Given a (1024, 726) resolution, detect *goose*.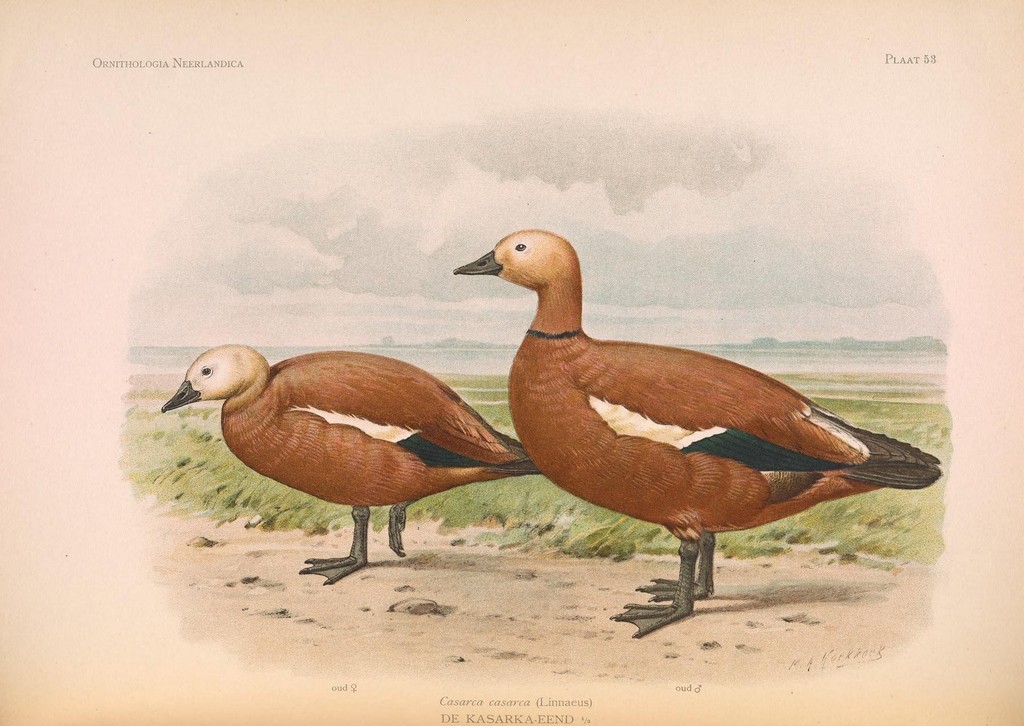
(left=450, top=222, right=938, bottom=639).
